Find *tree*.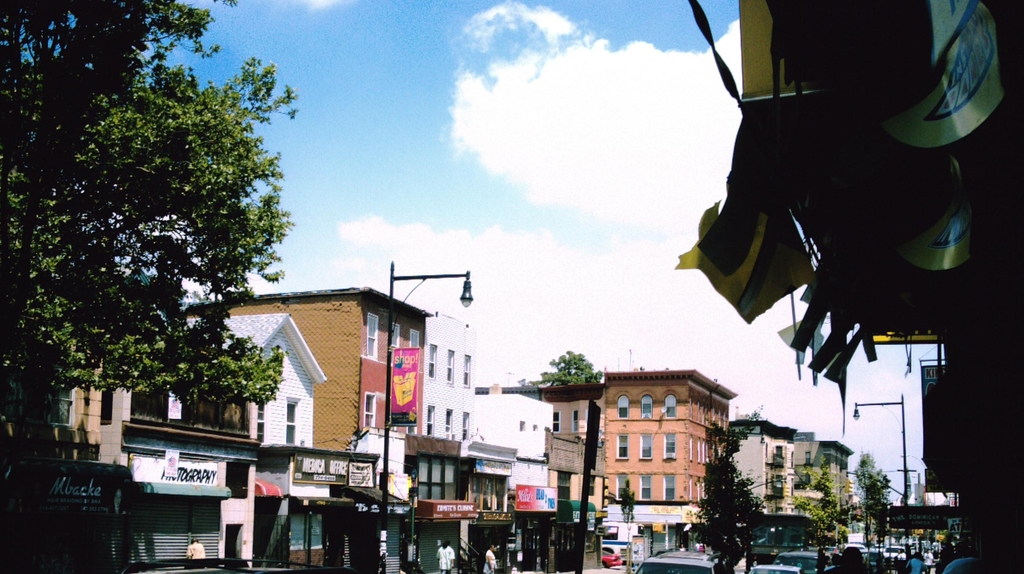
box=[531, 350, 604, 385].
